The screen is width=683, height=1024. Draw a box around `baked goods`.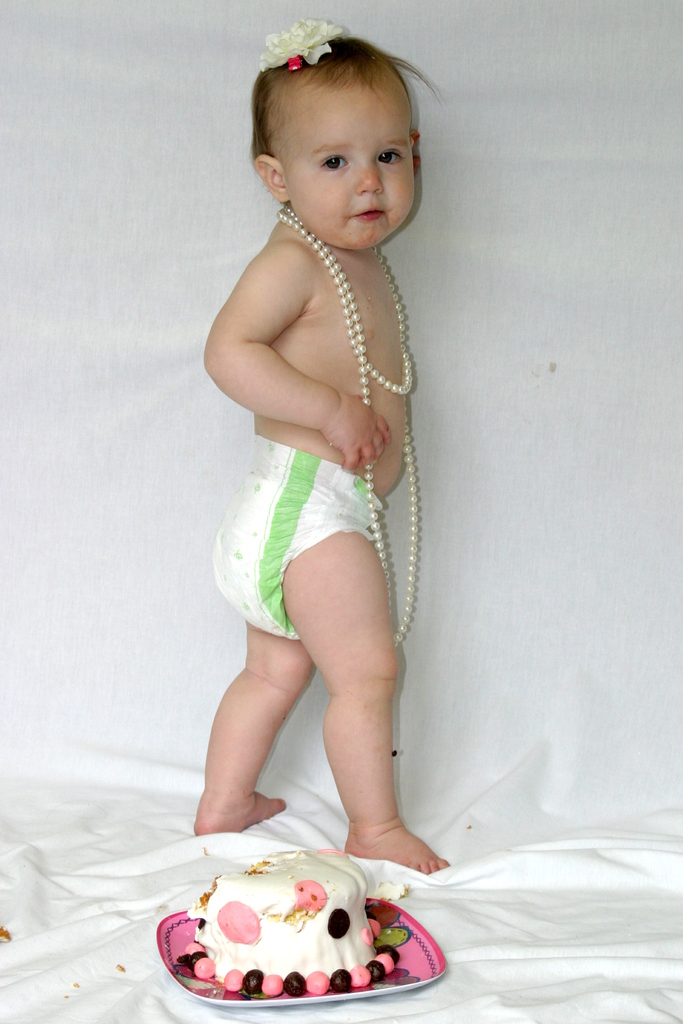
BBox(174, 861, 420, 1016).
